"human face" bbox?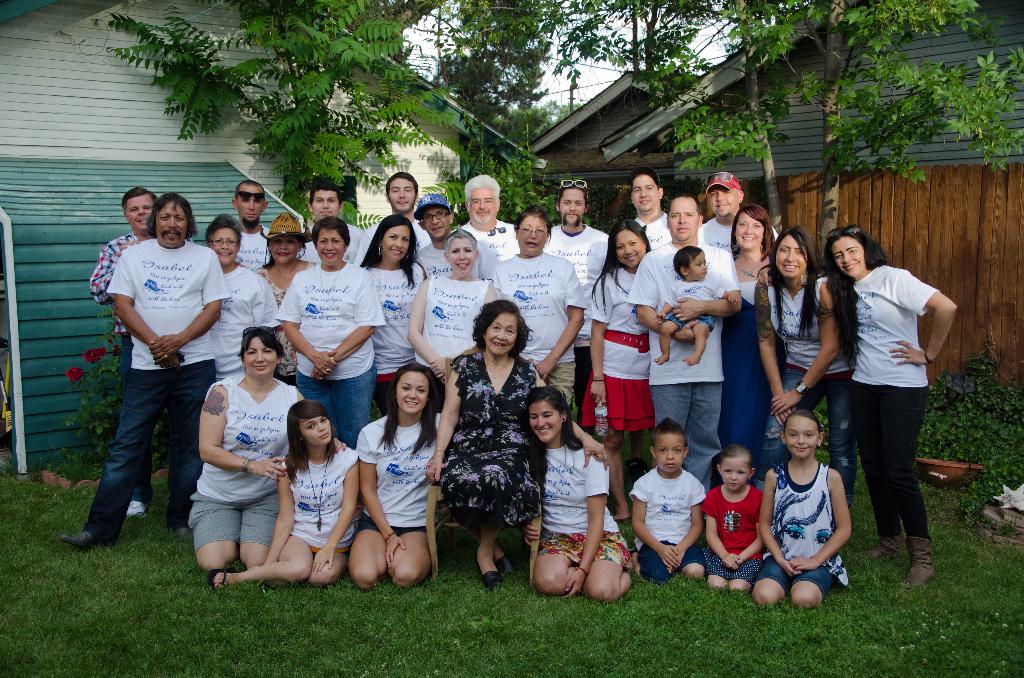
detection(394, 373, 428, 416)
